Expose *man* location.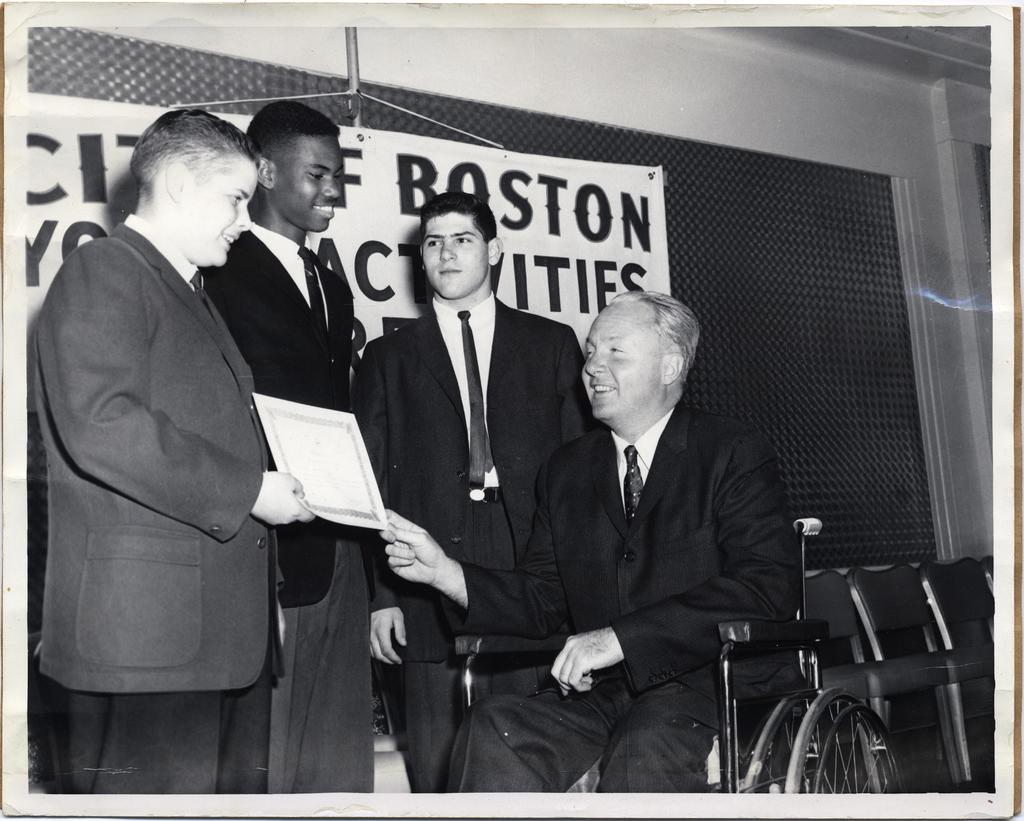
Exposed at select_region(342, 186, 591, 796).
